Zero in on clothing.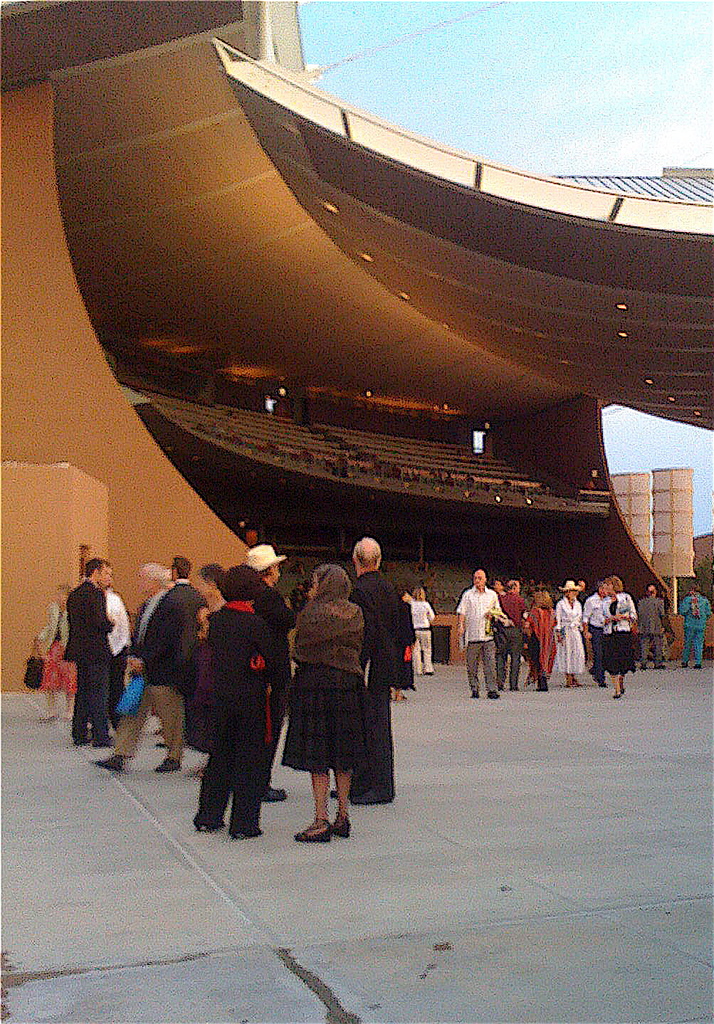
Zeroed in: box(102, 588, 132, 692).
